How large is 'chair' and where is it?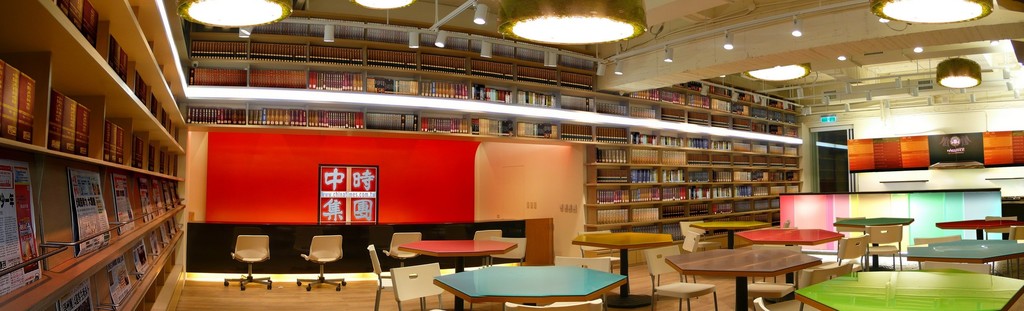
Bounding box: <region>912, 230, 961, 246</region>.
